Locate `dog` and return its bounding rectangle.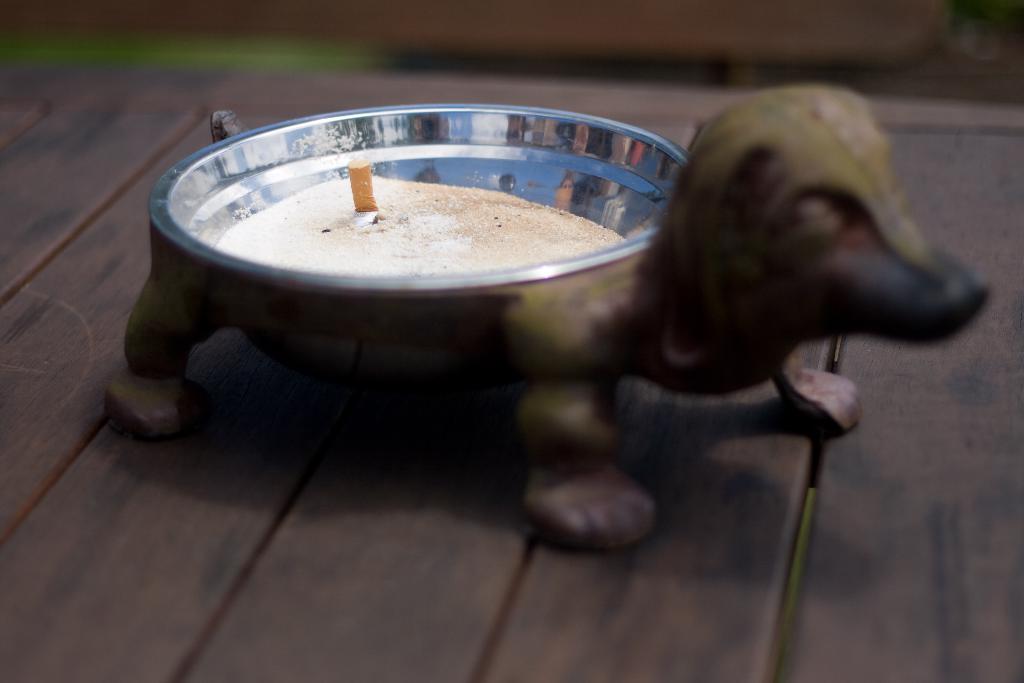
{"x1": 99, "y1": 80, "x2": 984, "y2": 558}.
